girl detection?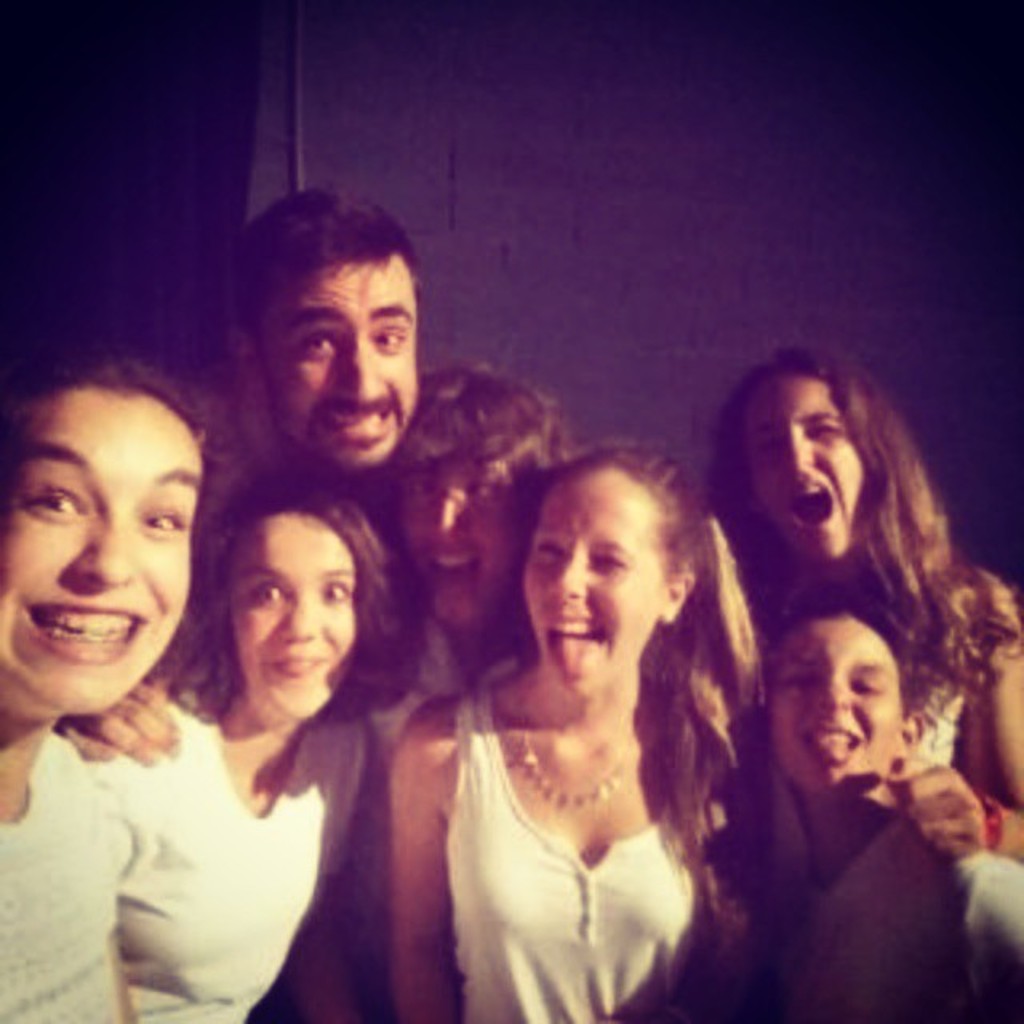
382/438/760/1022
